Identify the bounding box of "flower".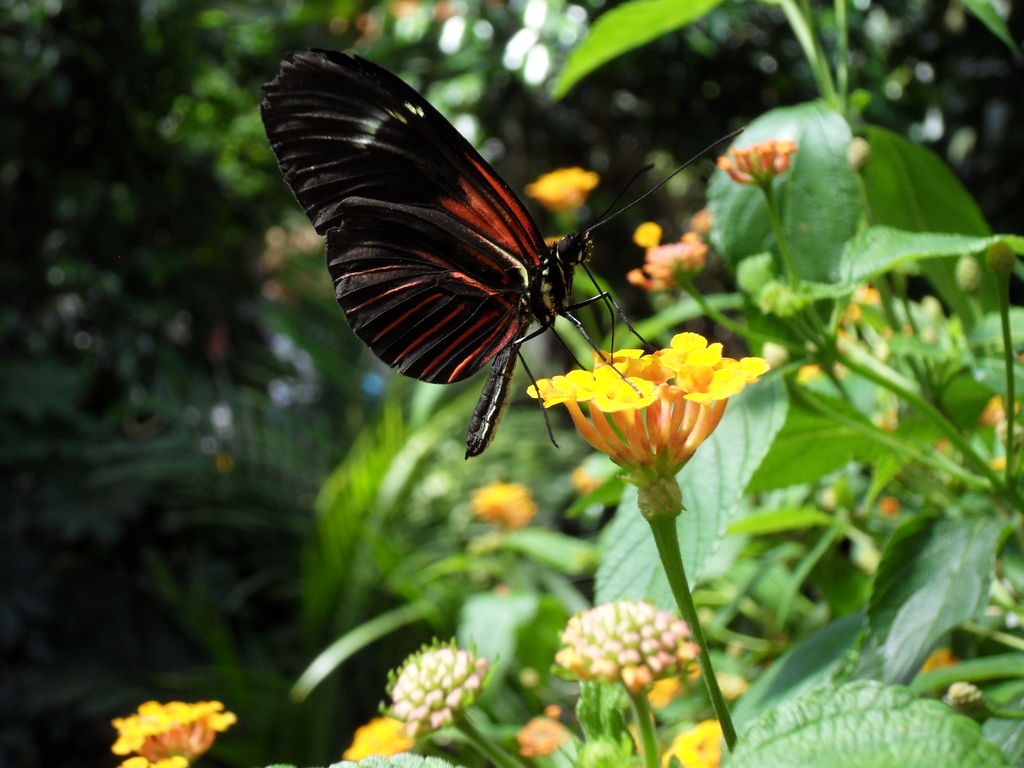
BBox(628, 232, 712, 294).
